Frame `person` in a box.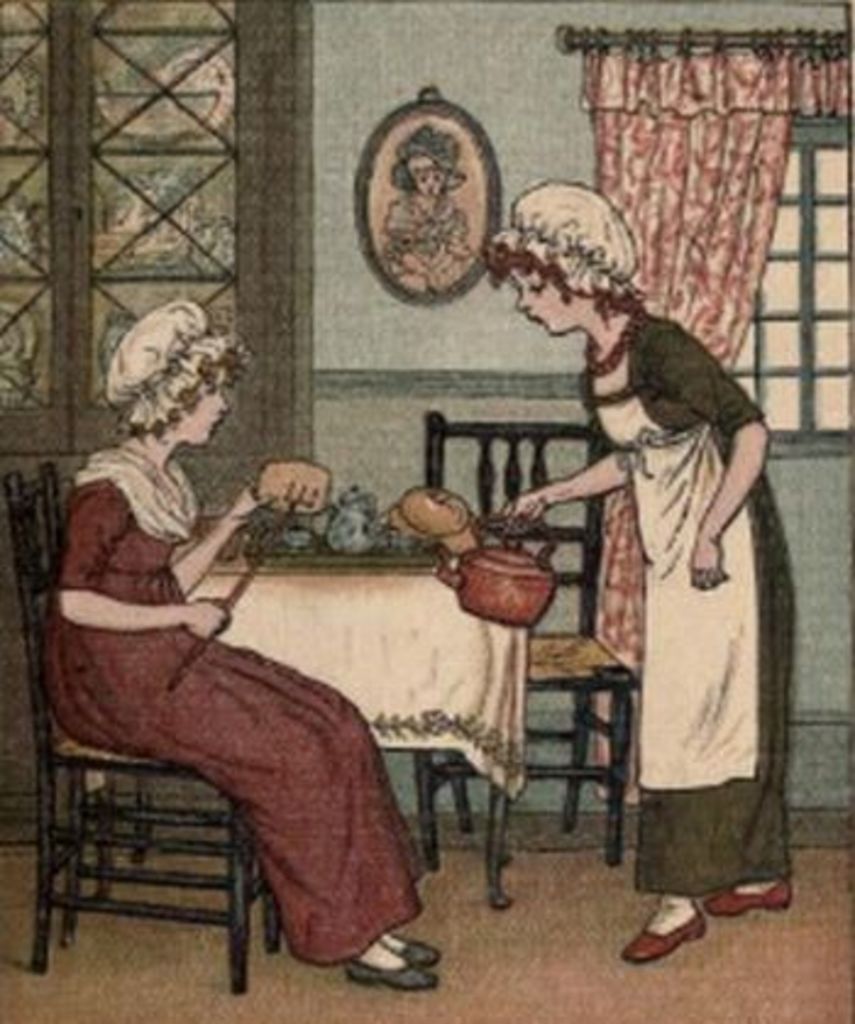
(46,301,440,995).
